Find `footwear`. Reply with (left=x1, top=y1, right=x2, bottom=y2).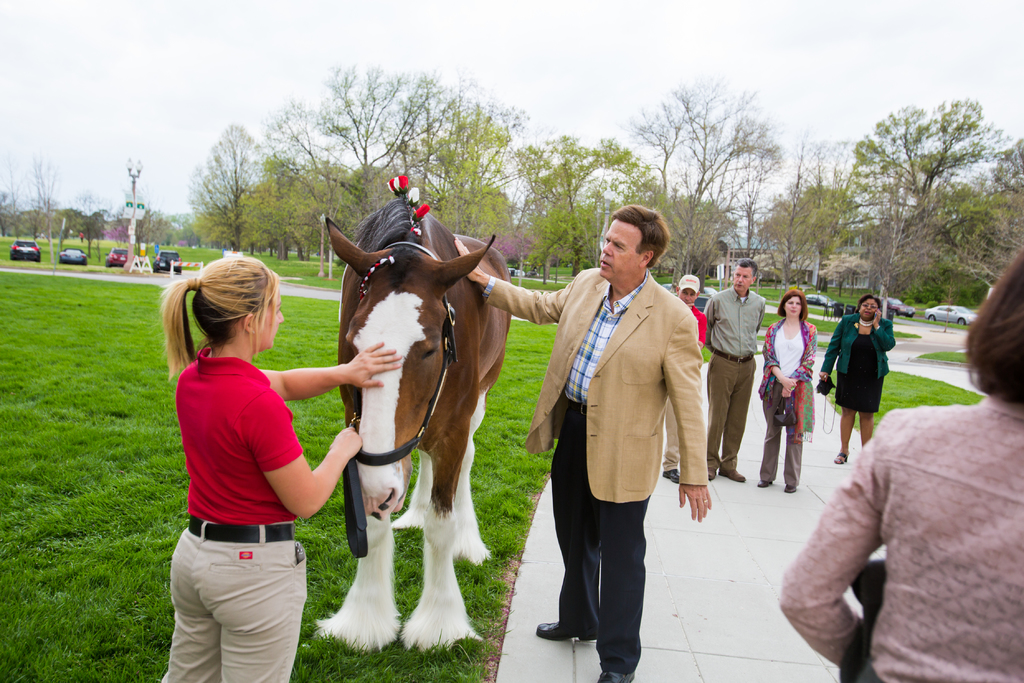
(left=596, top=666, right=640, bottom=682).
